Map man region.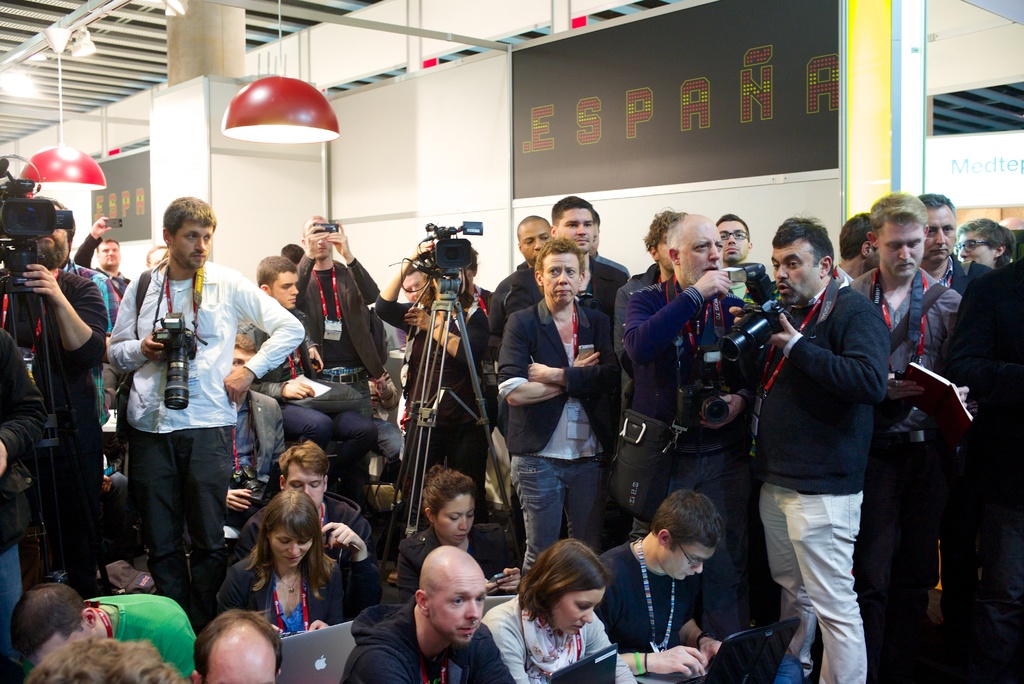
Mapped to bbox(593, 494, 803, 683).
